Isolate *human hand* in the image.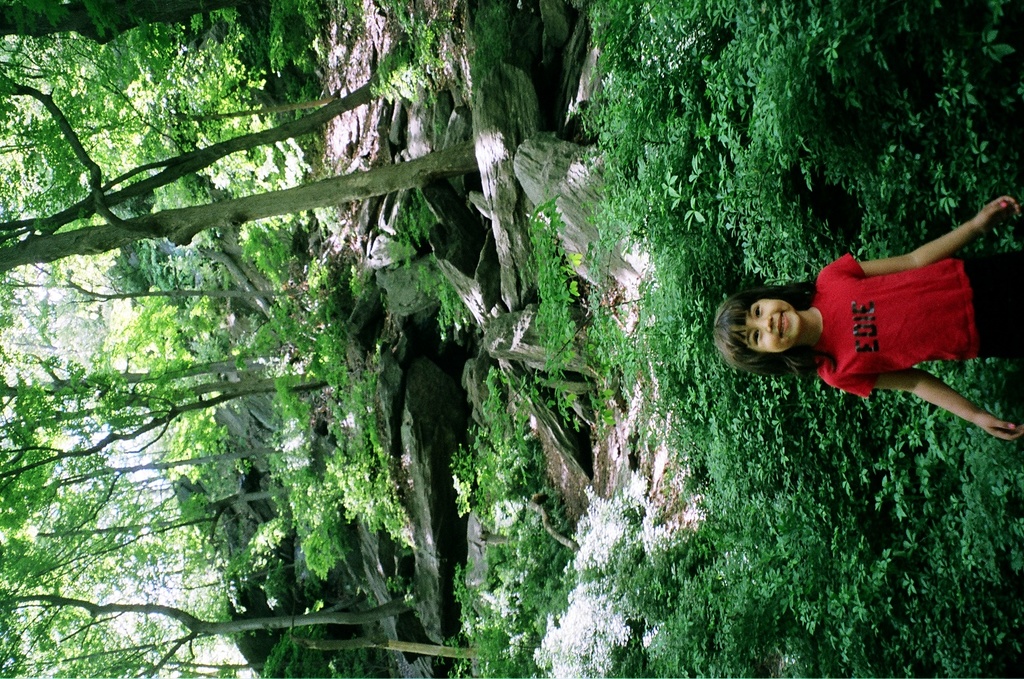
Isolated region: 975:192:1019:233.
